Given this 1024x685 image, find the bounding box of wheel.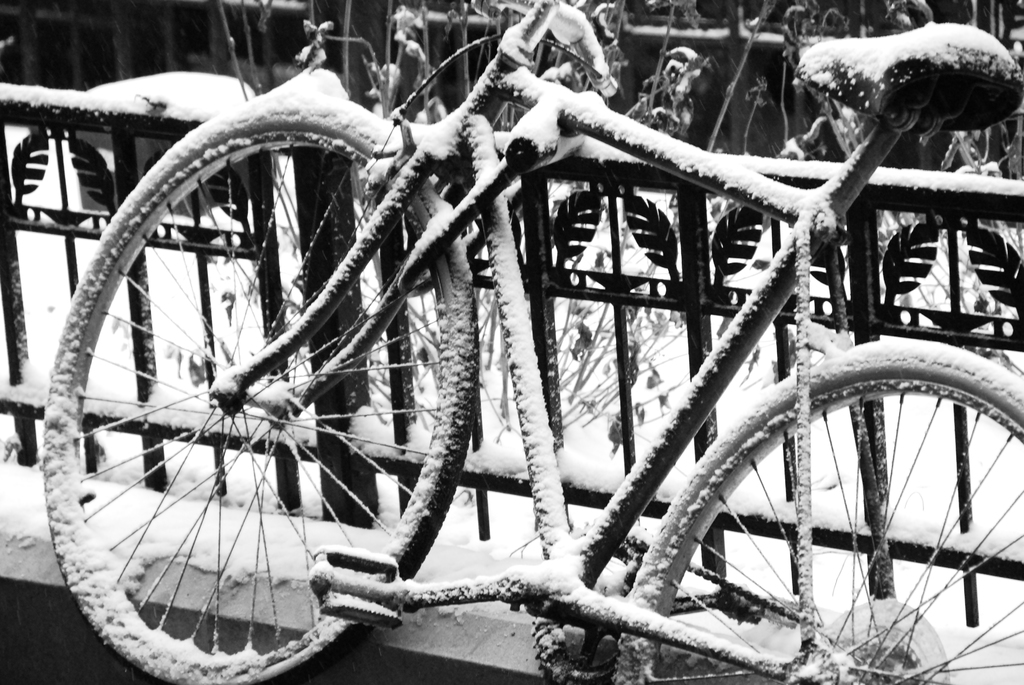
box(45, 116, 415, 668).
